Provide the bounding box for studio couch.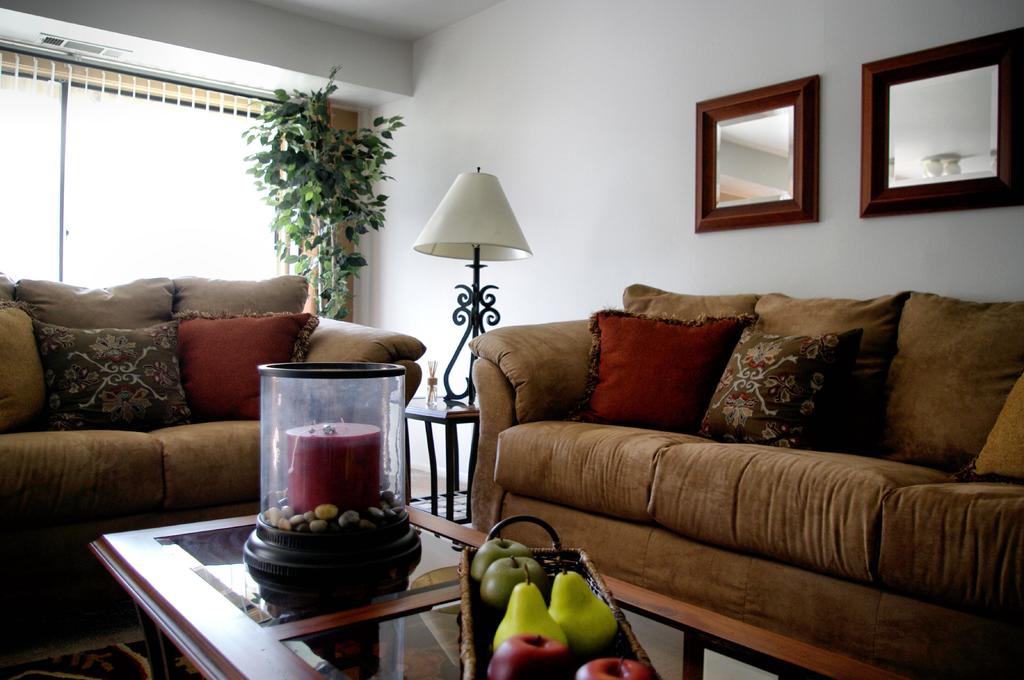
detection(1, 280, 416, 563).
